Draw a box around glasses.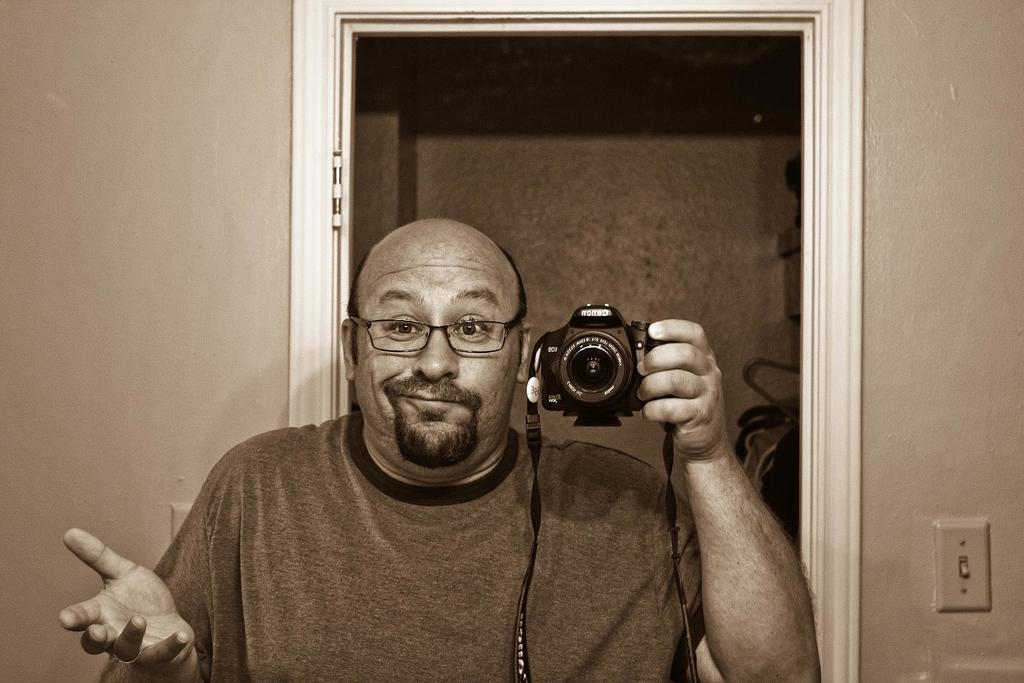
<bbox>349, 300, 528, 369</bbox>.
